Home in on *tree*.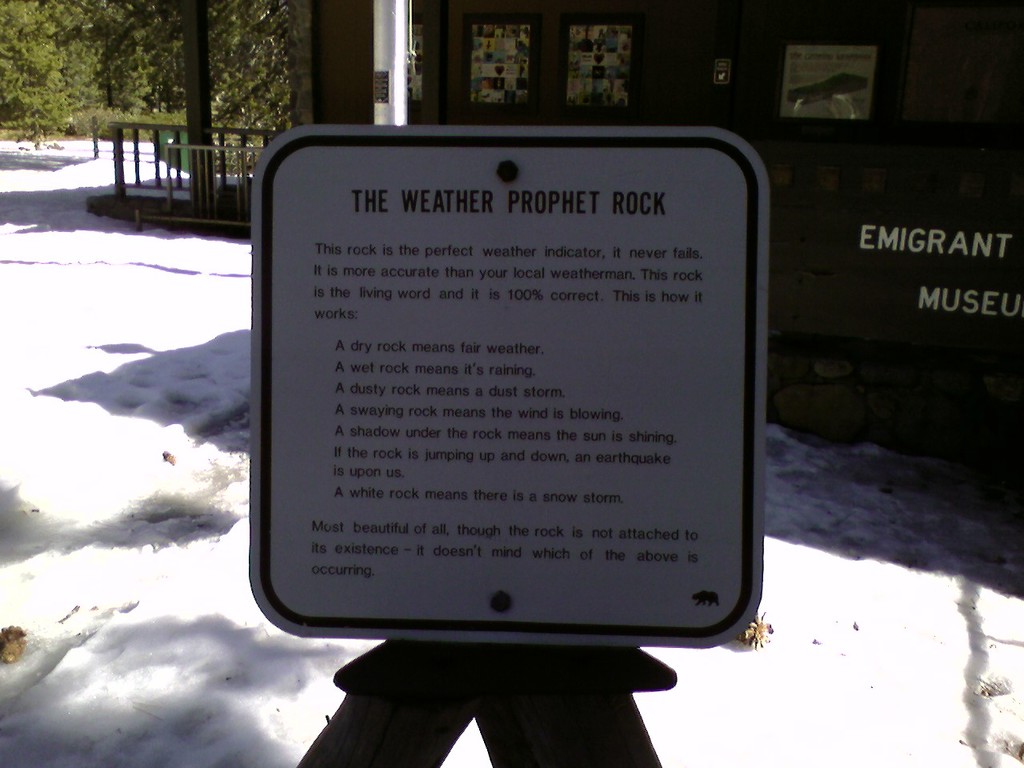
Homed in at x1=148 y1=6 x2=304 y2=156.
